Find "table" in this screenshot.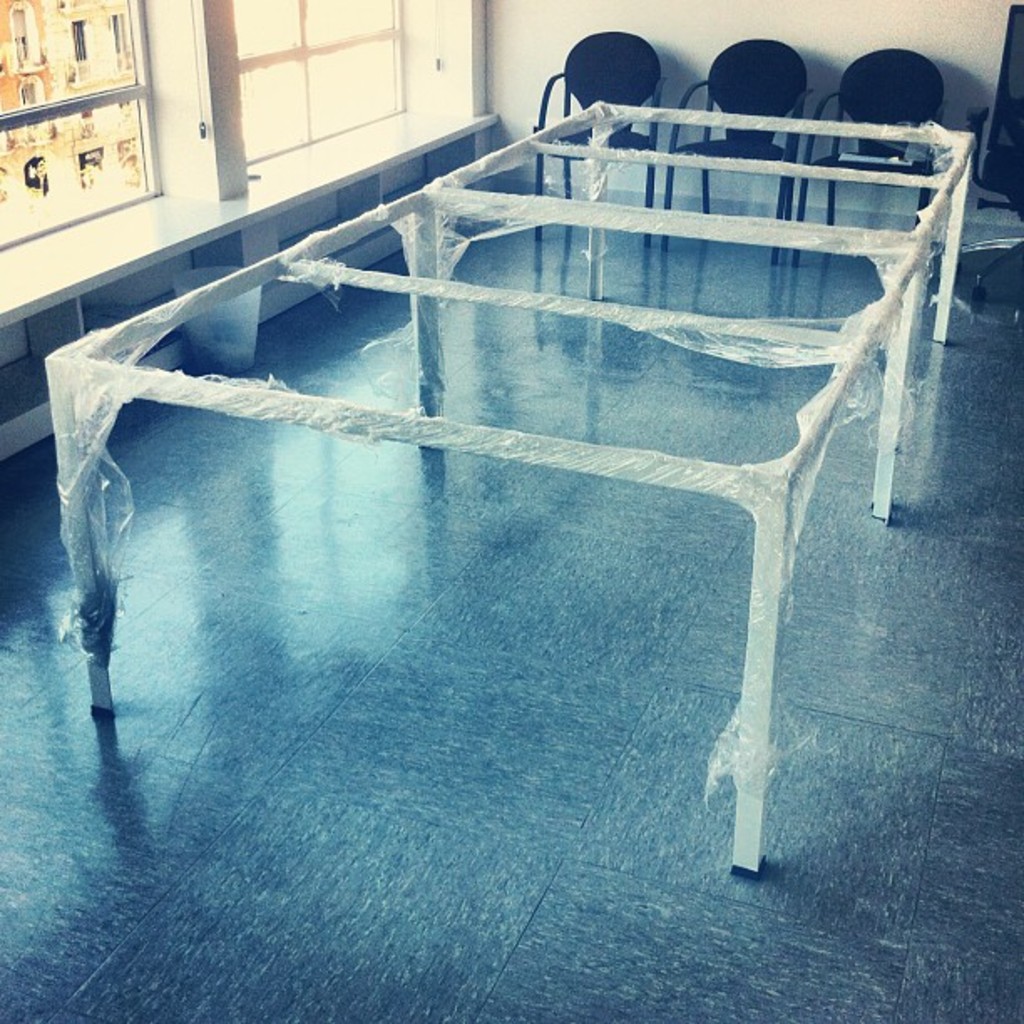
The bounding box for "table" is 37,90,979,883.
